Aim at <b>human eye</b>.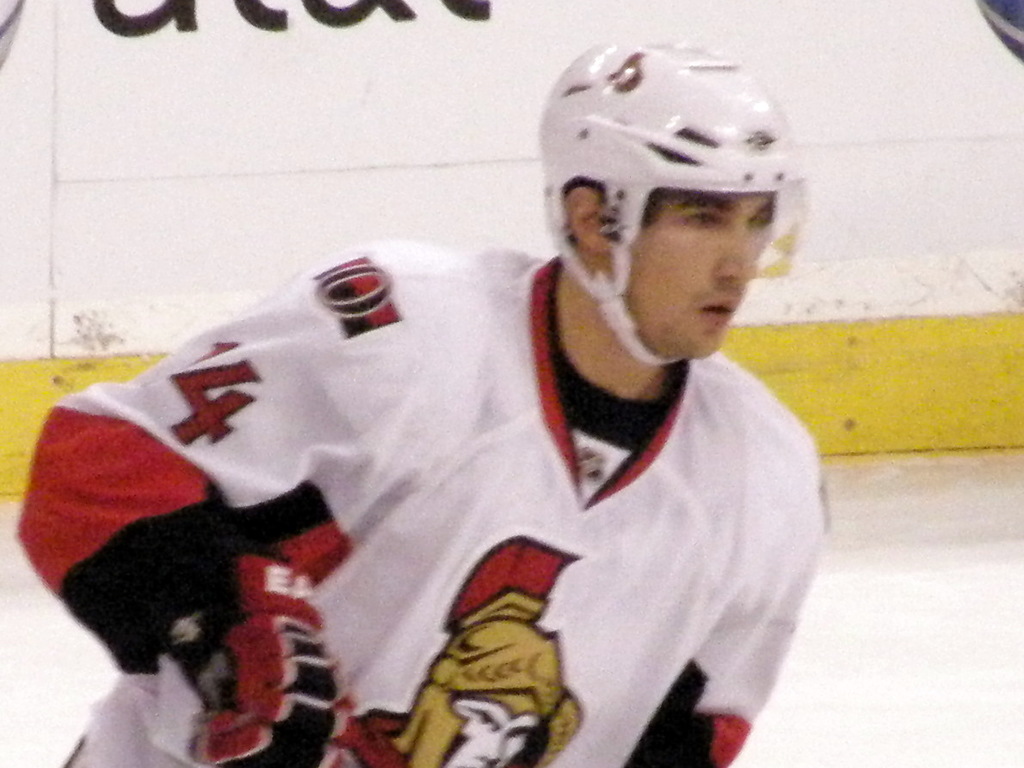
Aimed at select_region(678, 207, 722, 232).
